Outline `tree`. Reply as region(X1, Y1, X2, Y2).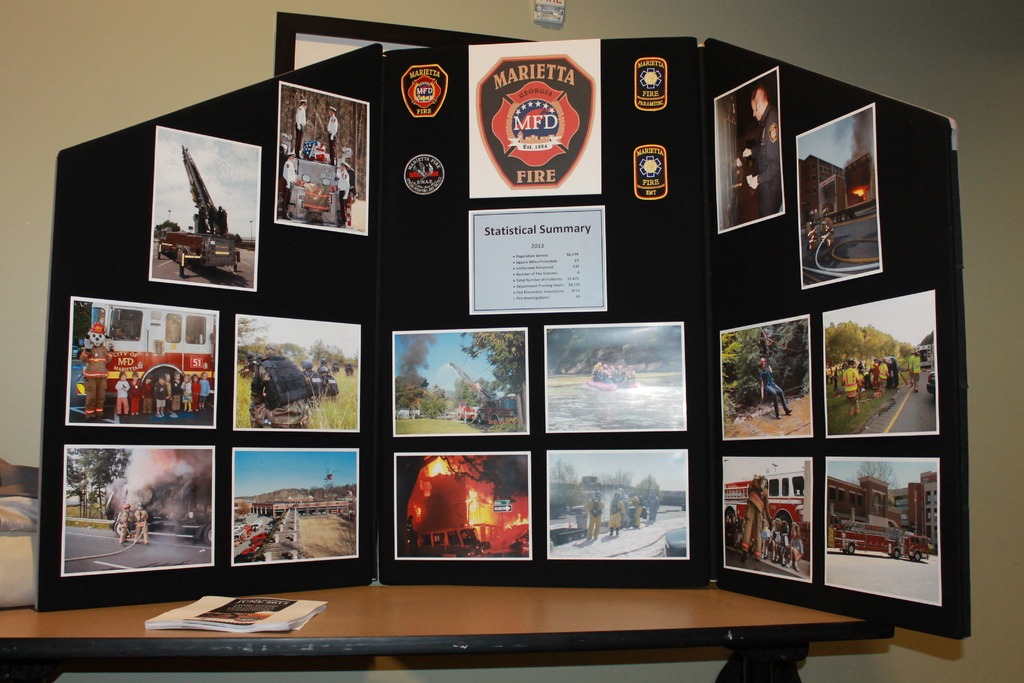
region(636, 476, 663, 498).
